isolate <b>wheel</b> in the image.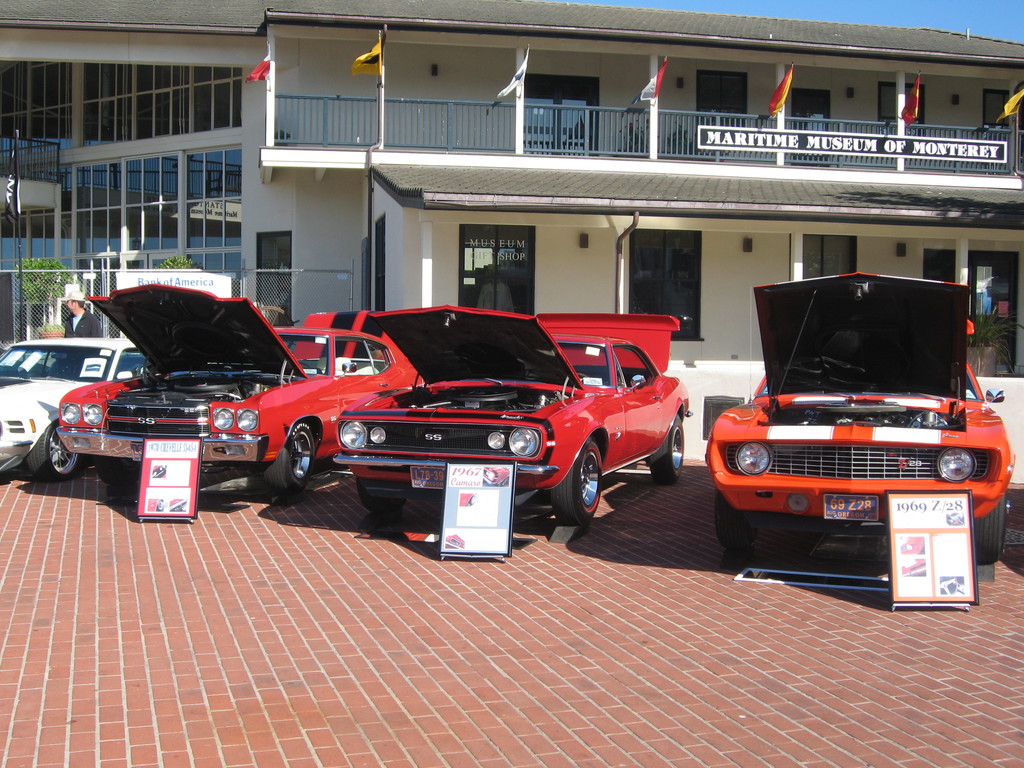
Isolated region: {"left": 650, "top": 413, "right": 689, "bottom": 490}.
